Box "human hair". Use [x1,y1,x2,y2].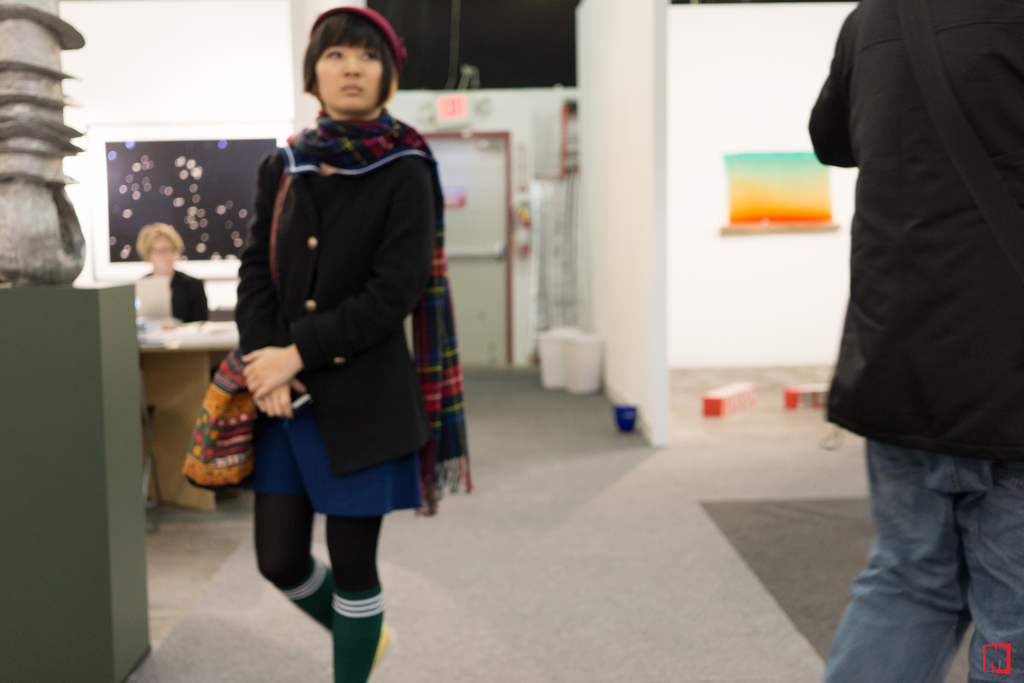
[131,219,189,261].
